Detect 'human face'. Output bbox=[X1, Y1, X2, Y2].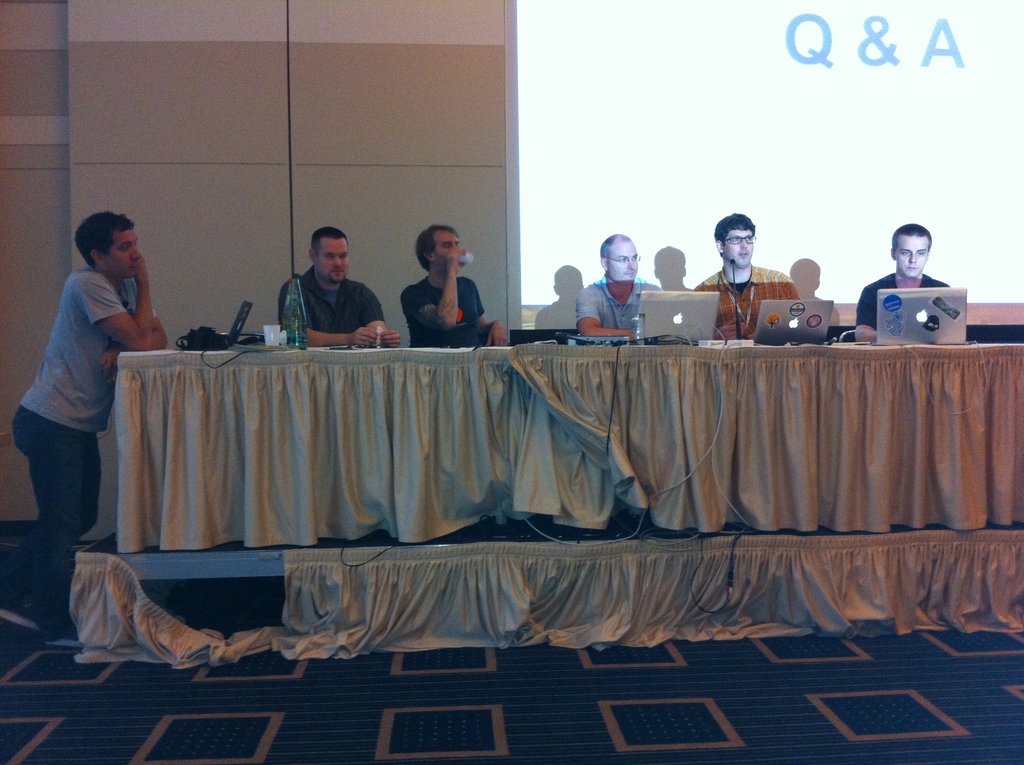
bbox=[311, 236, 351, 284].
